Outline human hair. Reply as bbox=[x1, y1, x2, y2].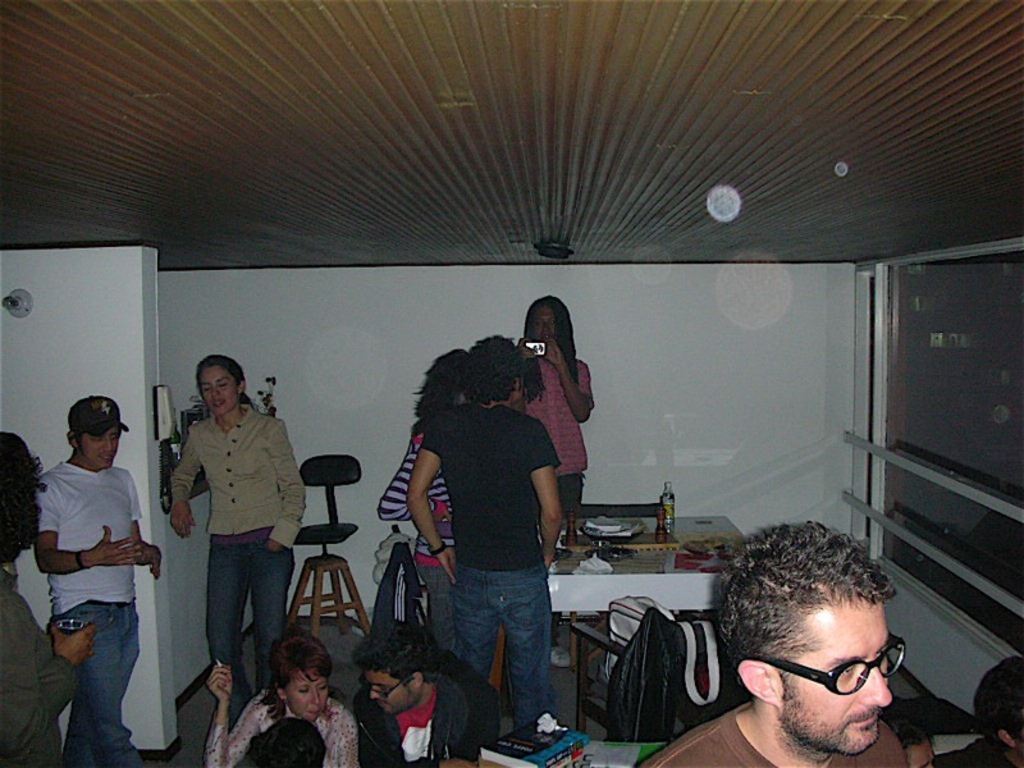
bbox=[68, 429, 83, 457].
